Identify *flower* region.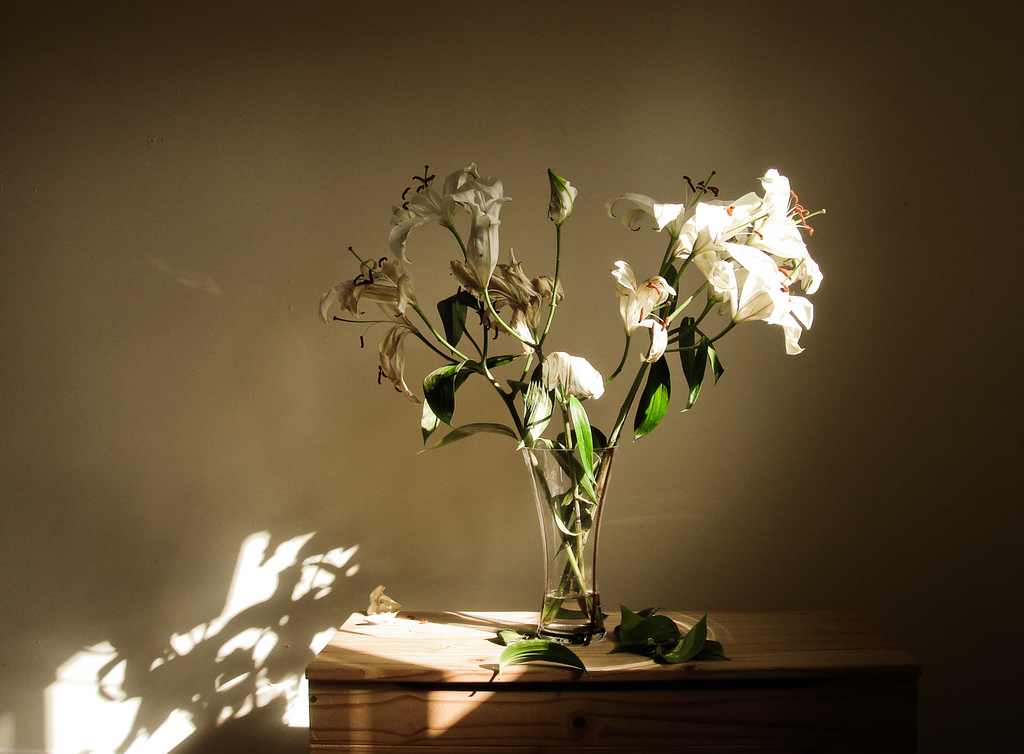
Region: [x1=610, y1=194, x2=681, y2=238].
